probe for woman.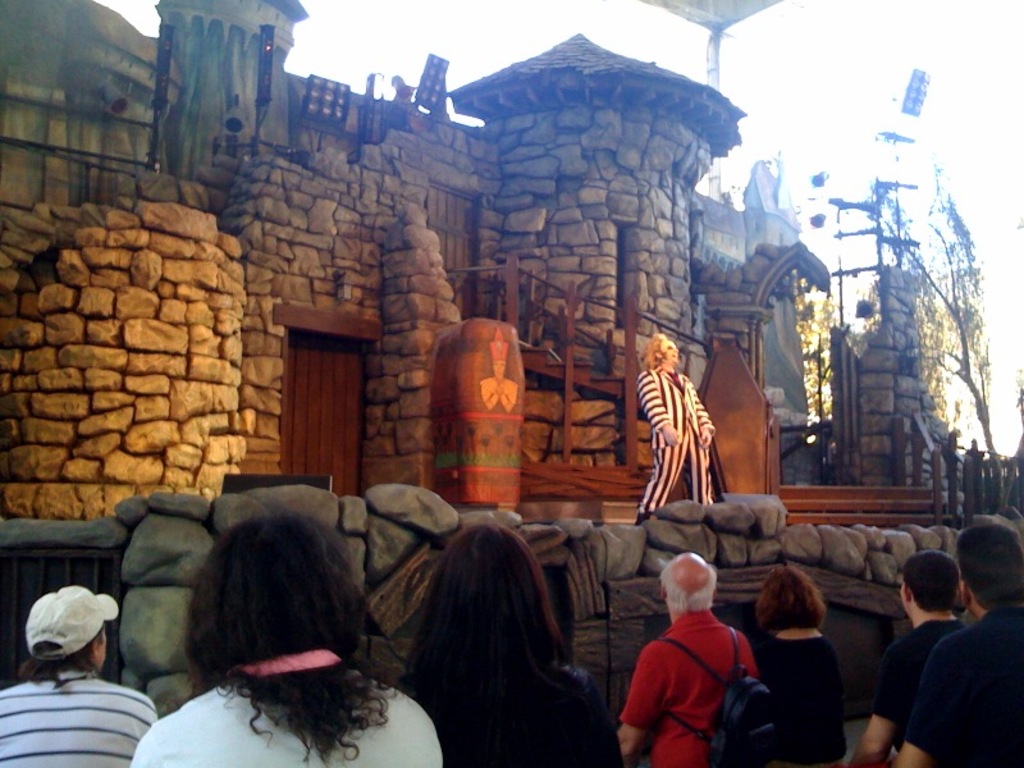
Probe result: <box>396,524,627,767</box>.
